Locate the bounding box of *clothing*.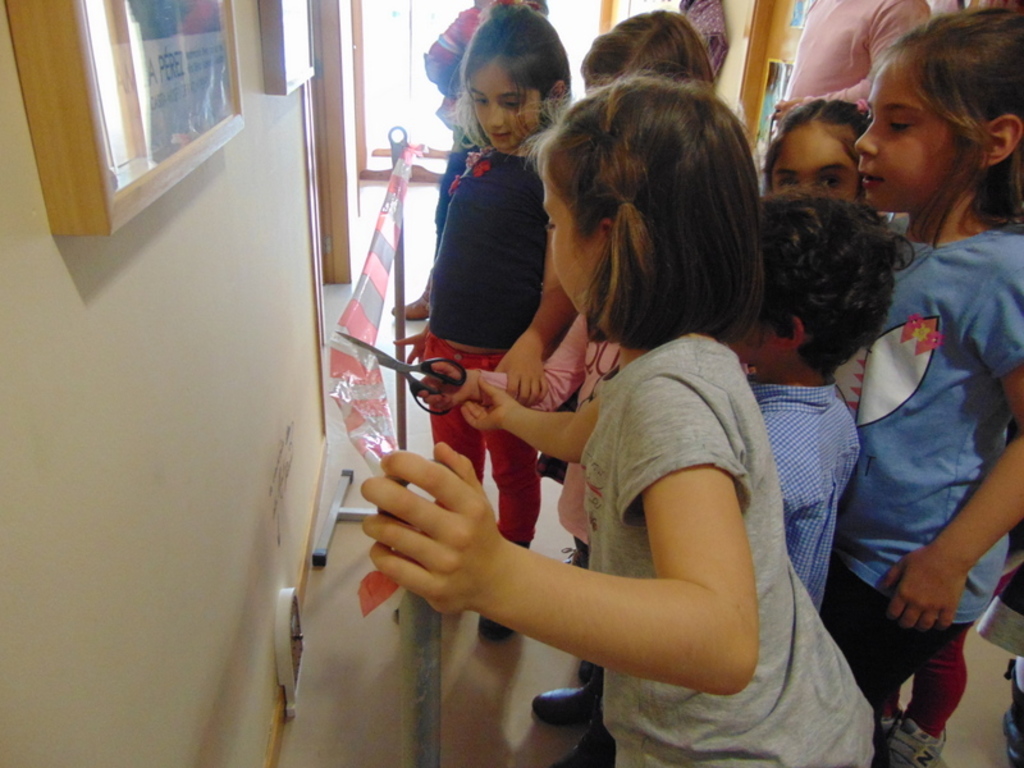
Bounding box: x1=436 y1=349 x2=556 y2=571.
